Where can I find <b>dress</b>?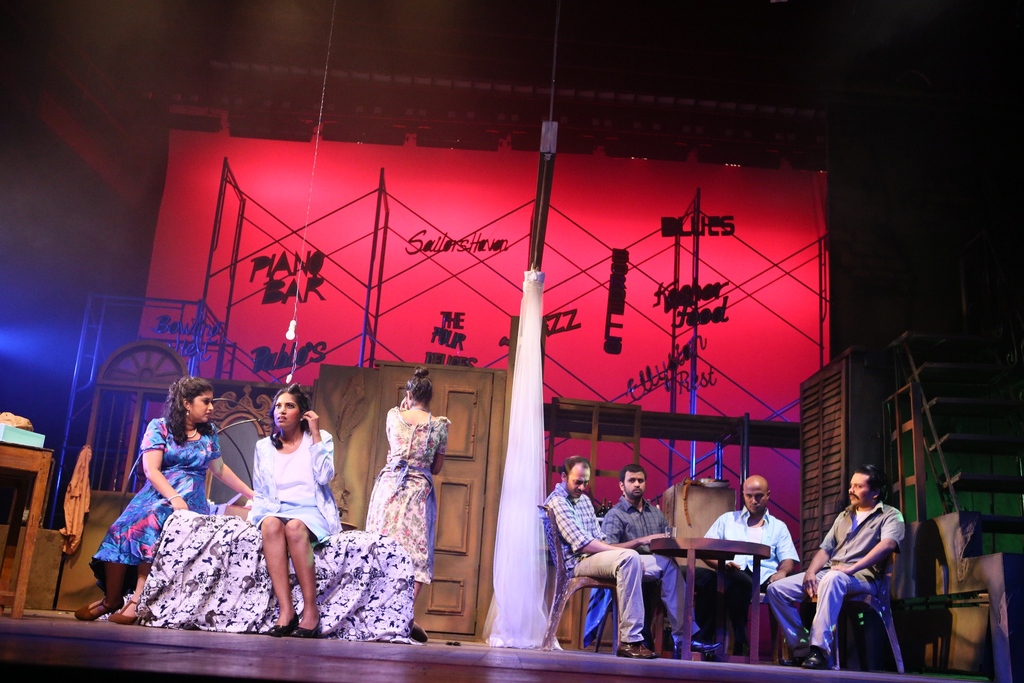
You can find it at [353,387,437,617].
